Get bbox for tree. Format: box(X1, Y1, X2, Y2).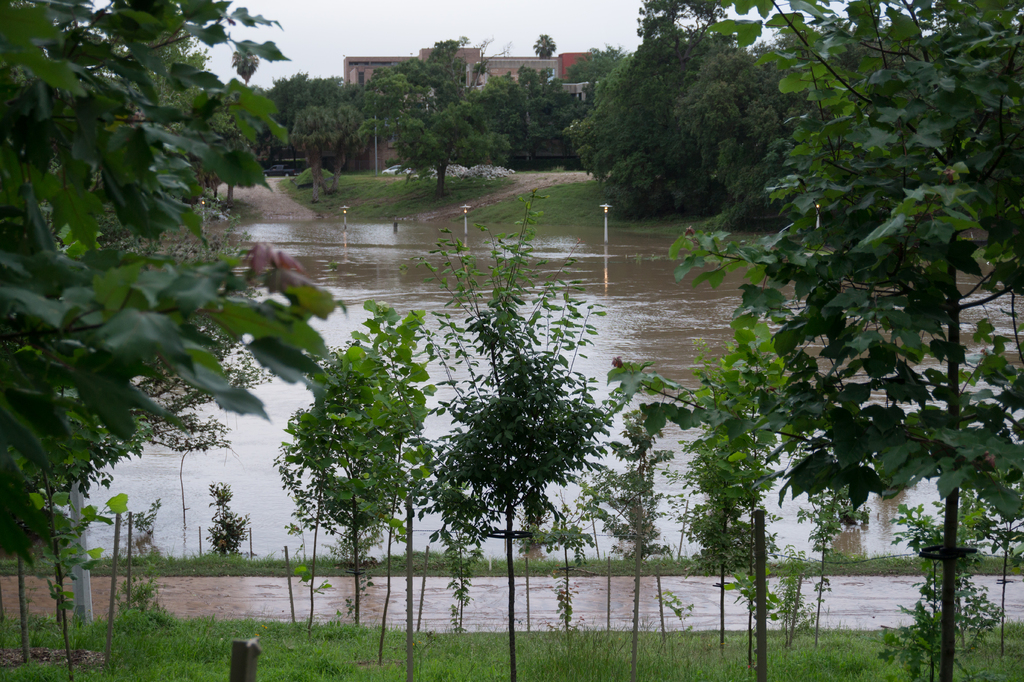
box(277, 300, 435, 642).
